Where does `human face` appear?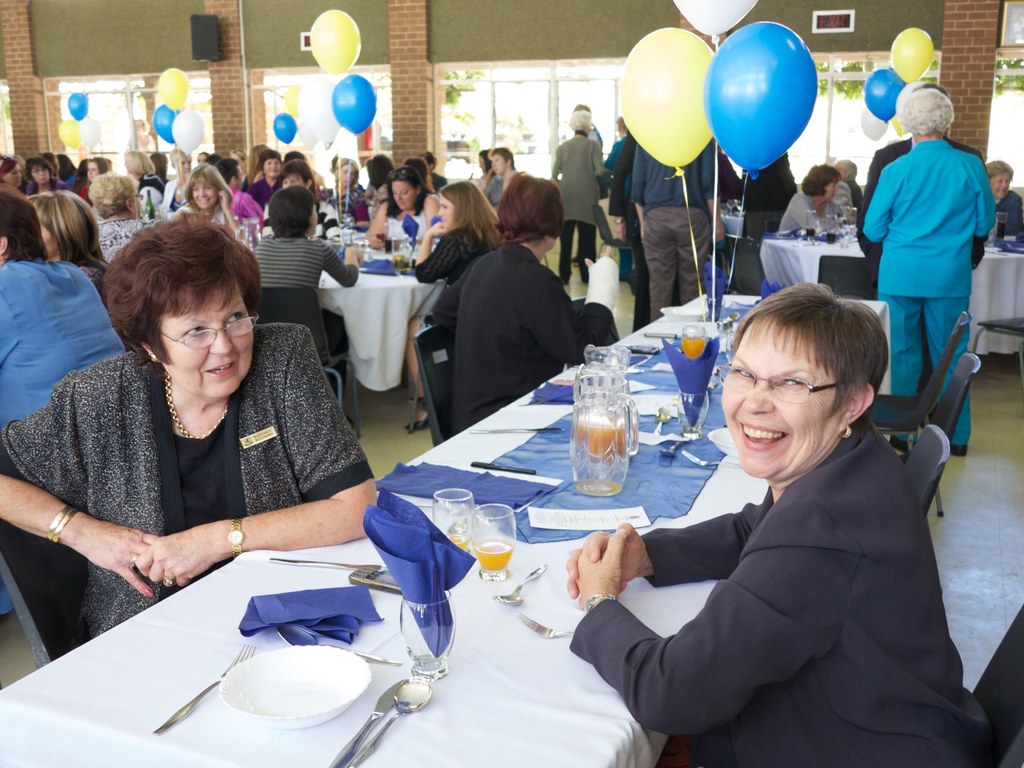
Appears at box=[286, 179, 306, 189].
